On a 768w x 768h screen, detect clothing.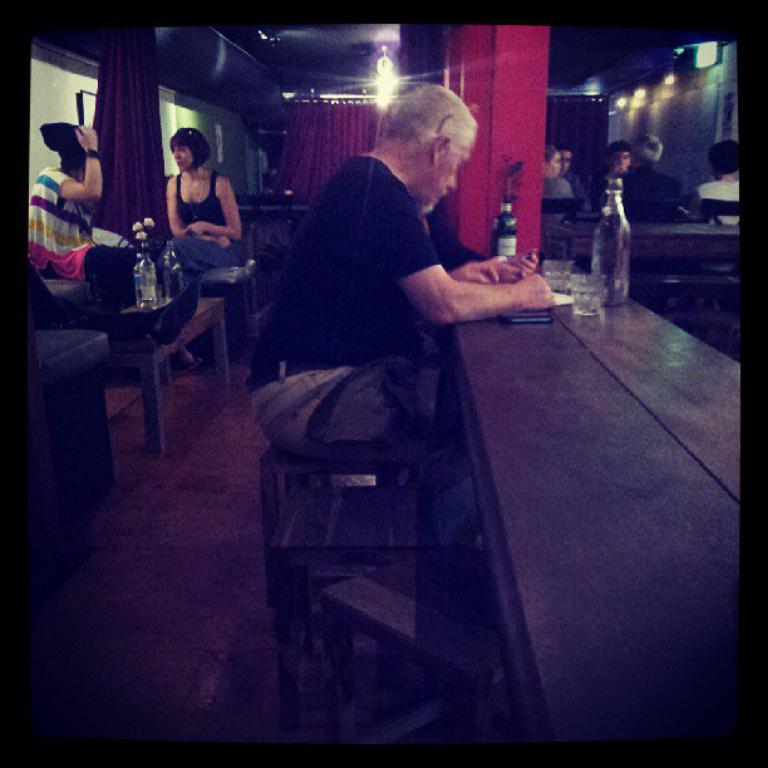
Rect(683, 179, 742, 222).
